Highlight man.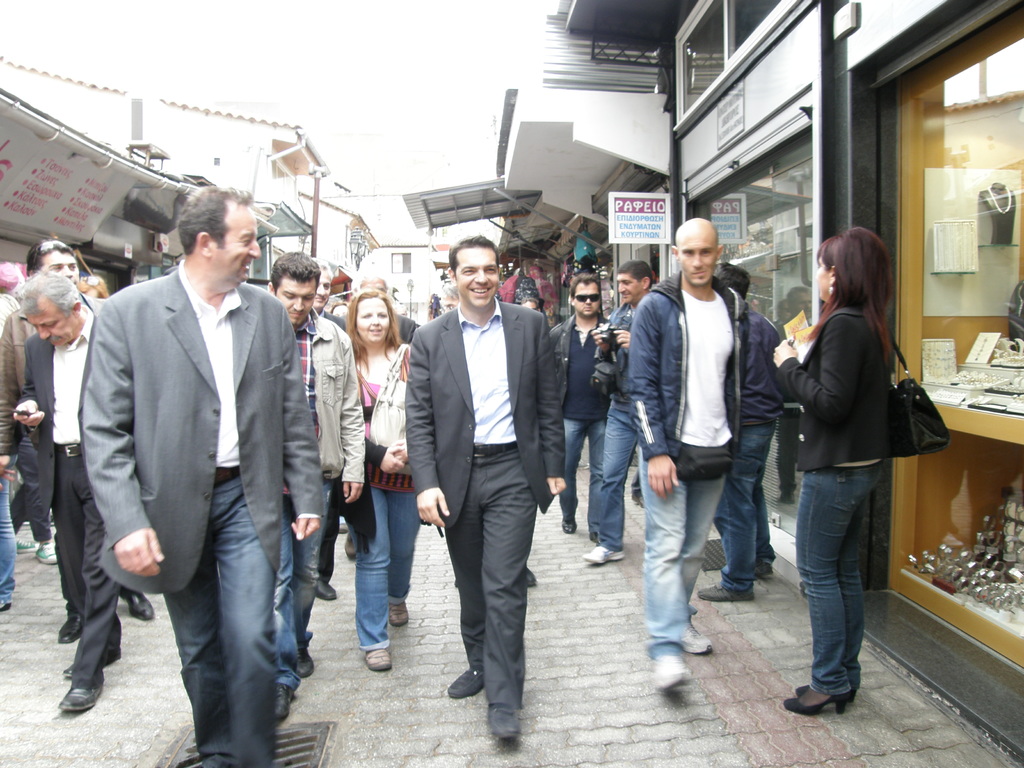
Highlighted region: <bbox>404, 234, 570, 740</bbox>.
